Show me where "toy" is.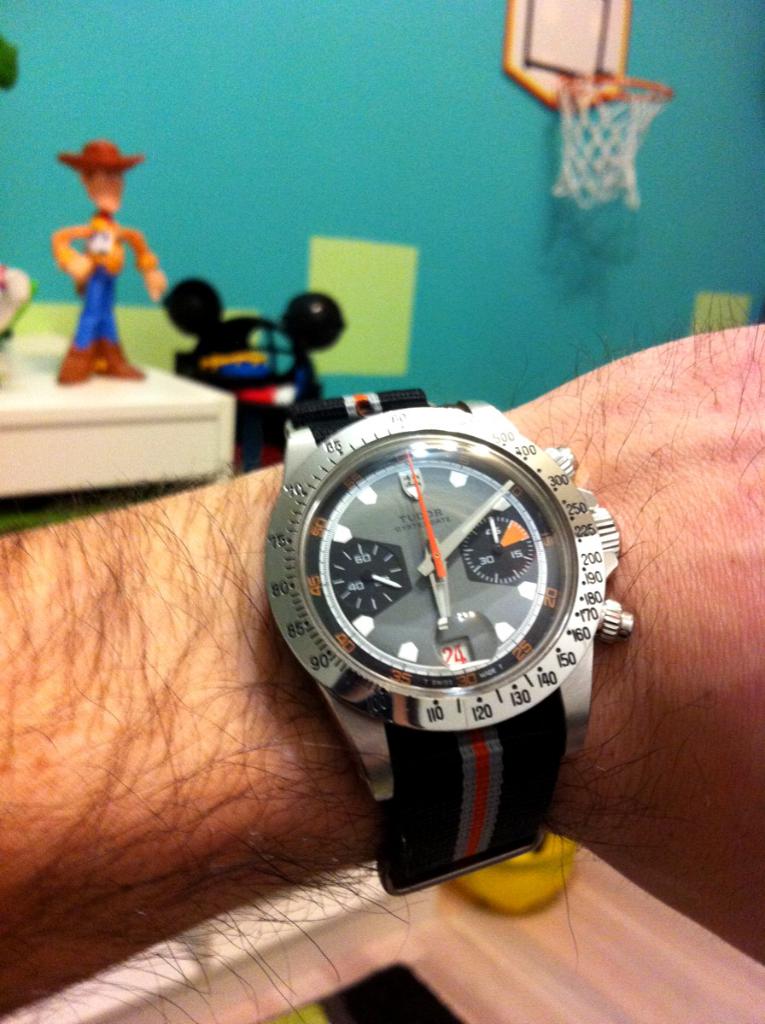
"toy" is at BBox(0, 270, 38, 351).
